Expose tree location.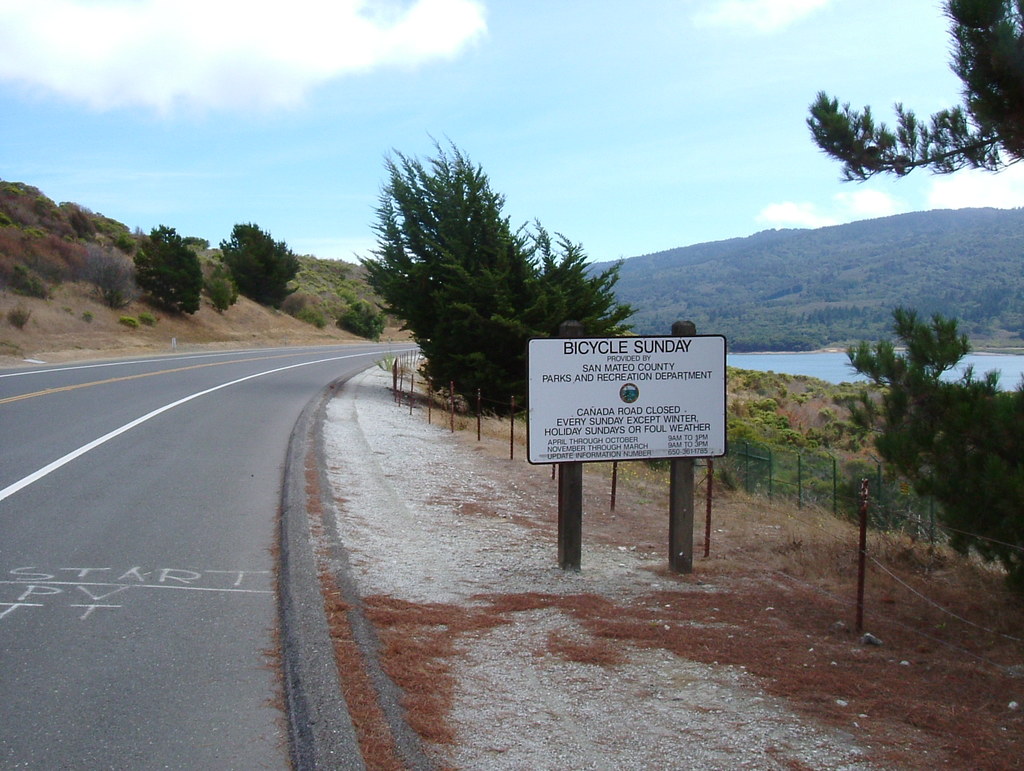
Exposed at [180,234,211,250].
